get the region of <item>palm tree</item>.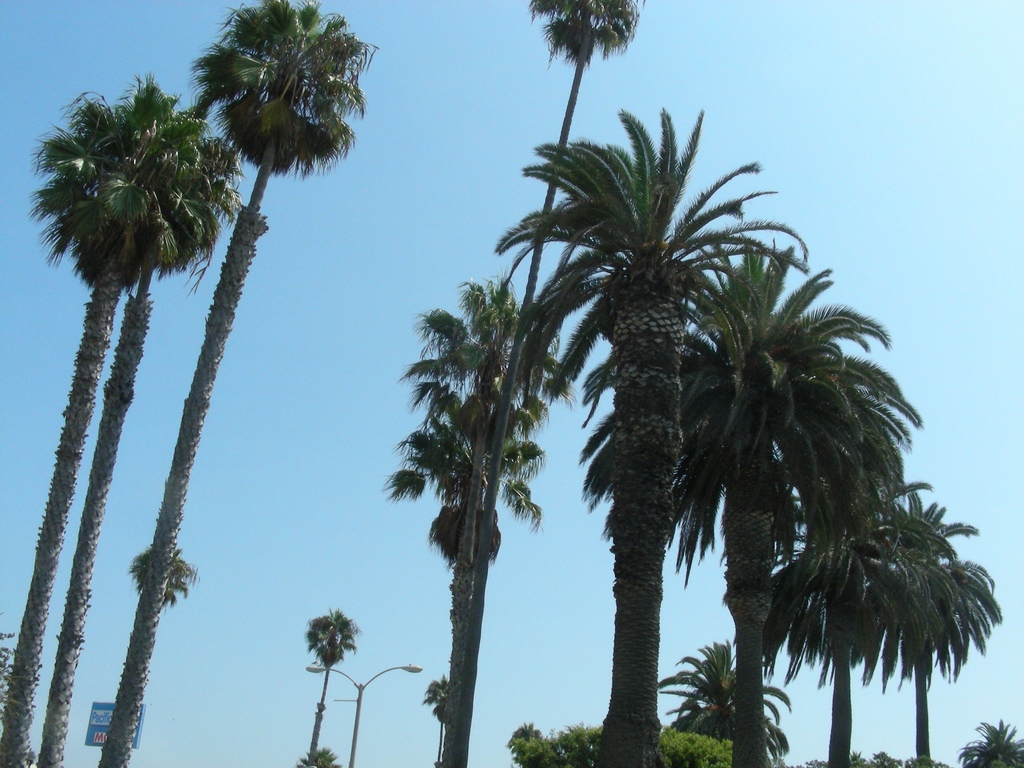
675:641:761:762.
